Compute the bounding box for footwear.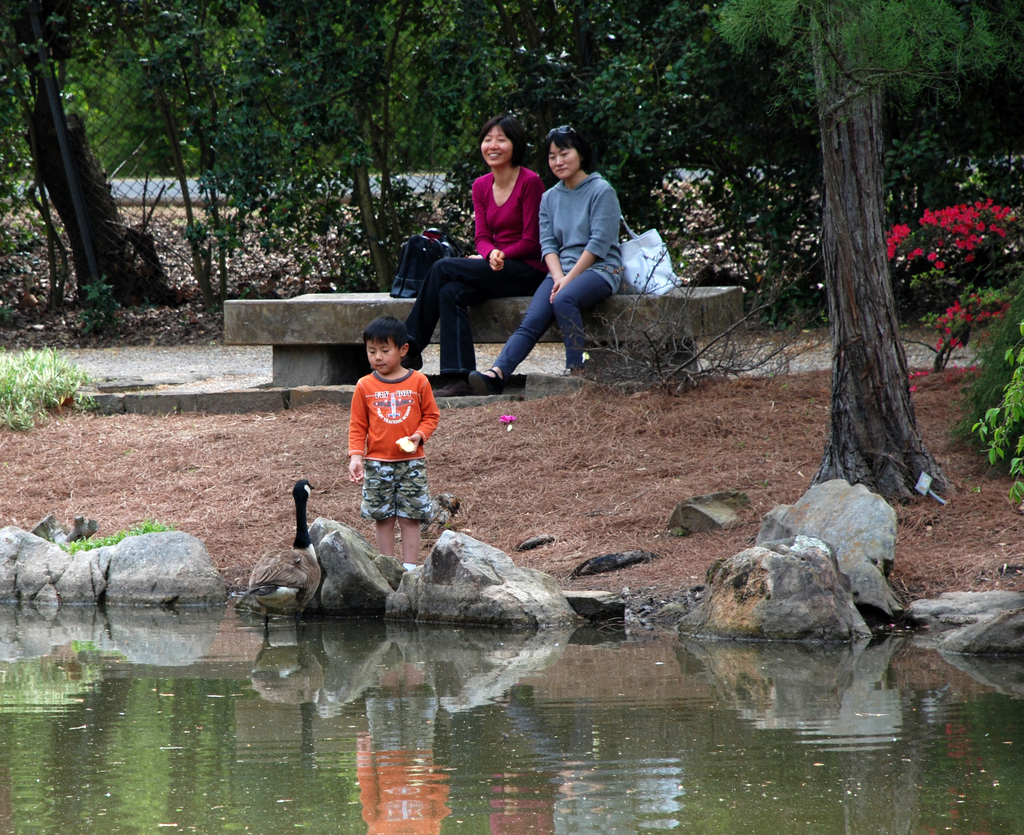
(465, 363, 504, 399).
